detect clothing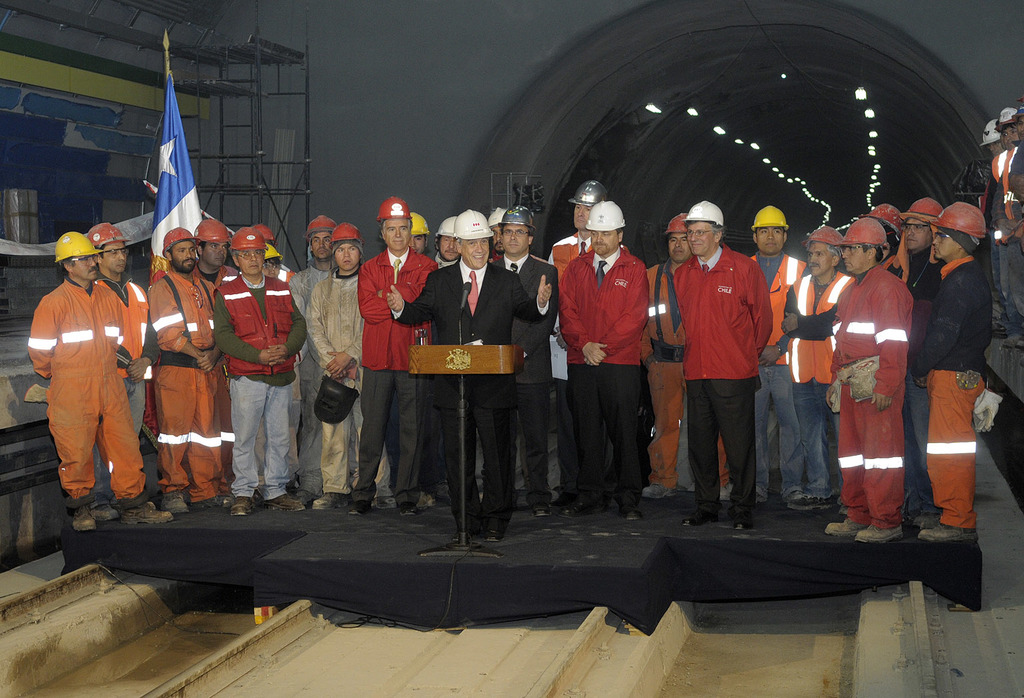
{"x1": 671, "y1": 248, "x2": 766, "y2": 512}
